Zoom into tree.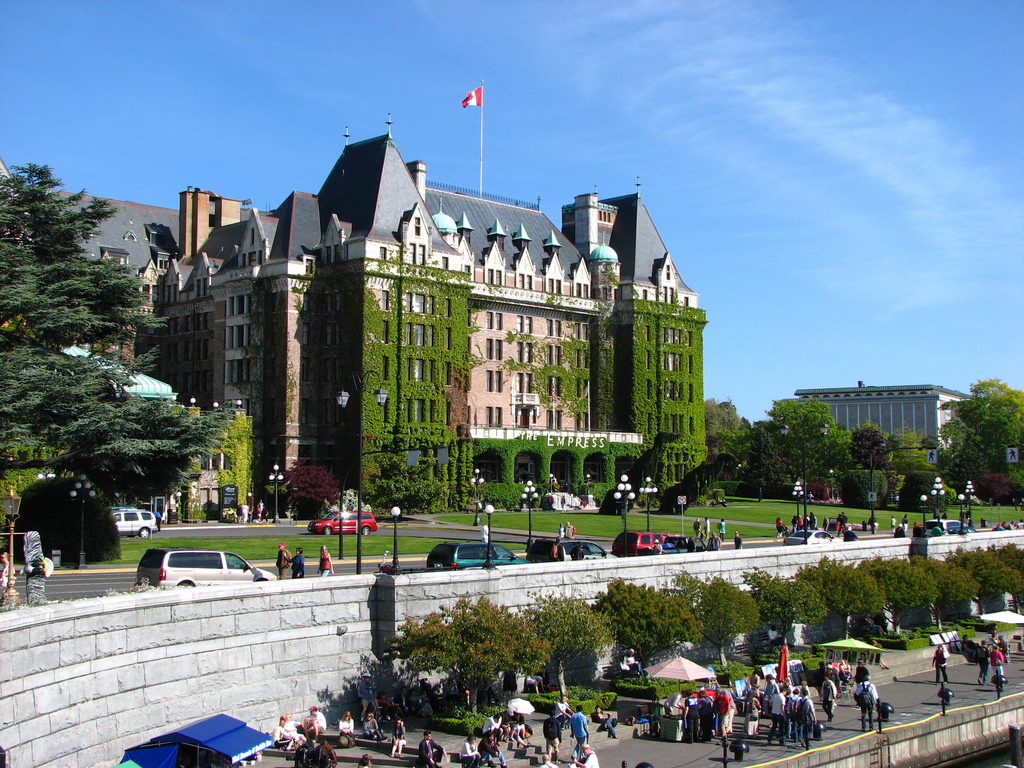
Zoom target: (left=933, top=376, right=1023, bottom=516).
